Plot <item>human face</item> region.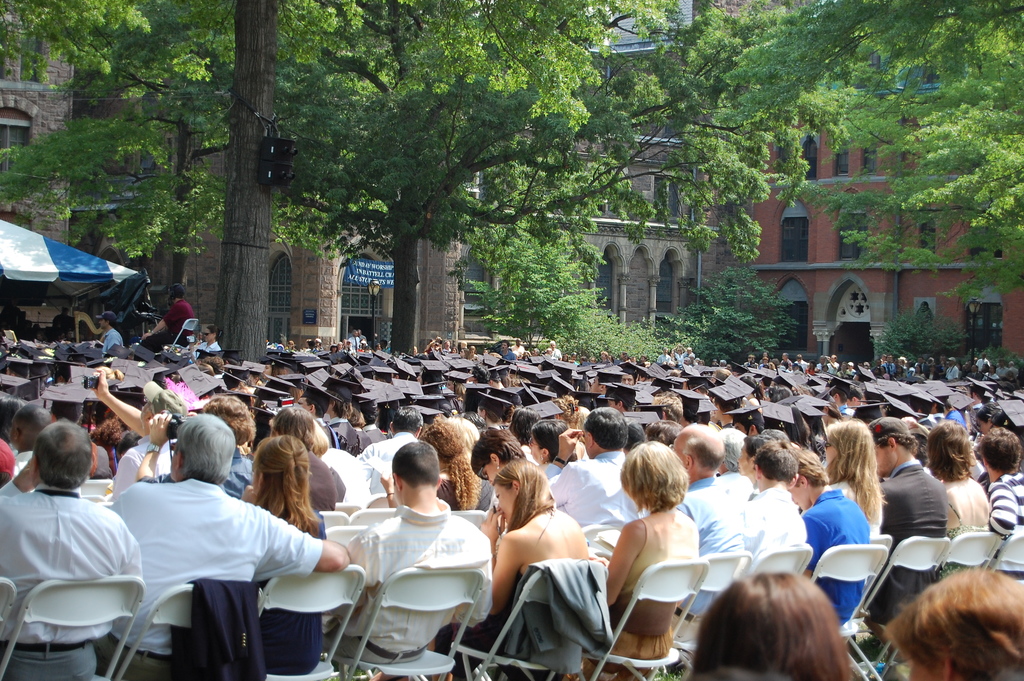
Plotted at region(609, 400, 618, 409).
